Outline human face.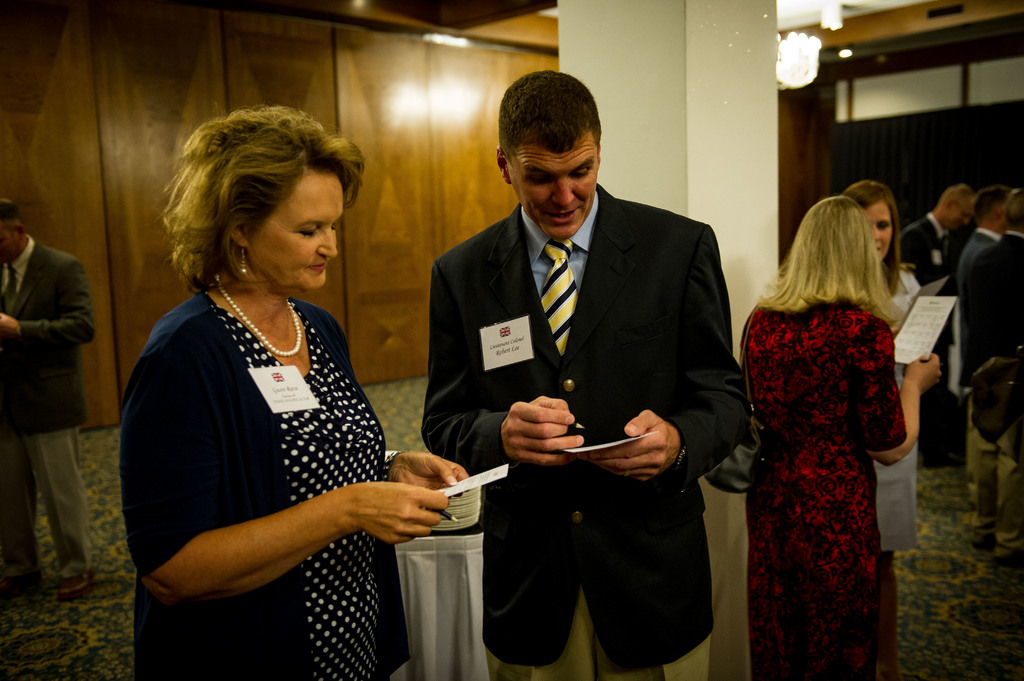
Outline: [x1=0, y1=228, x2=18, y2=266].
